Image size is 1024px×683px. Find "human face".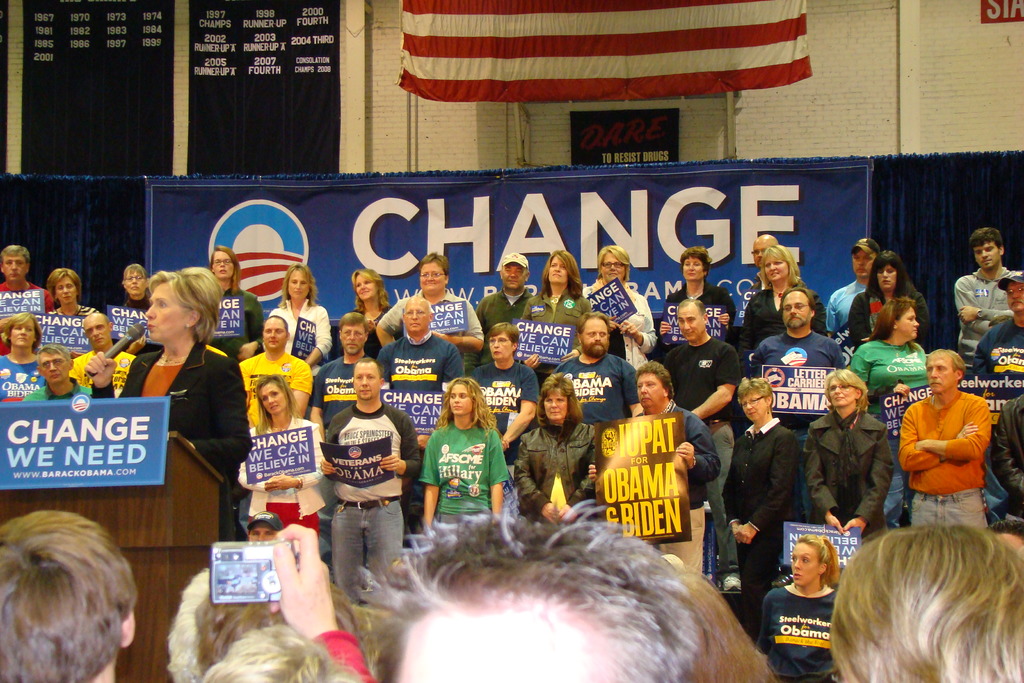
detection(1006, 282, 1023, 312).
